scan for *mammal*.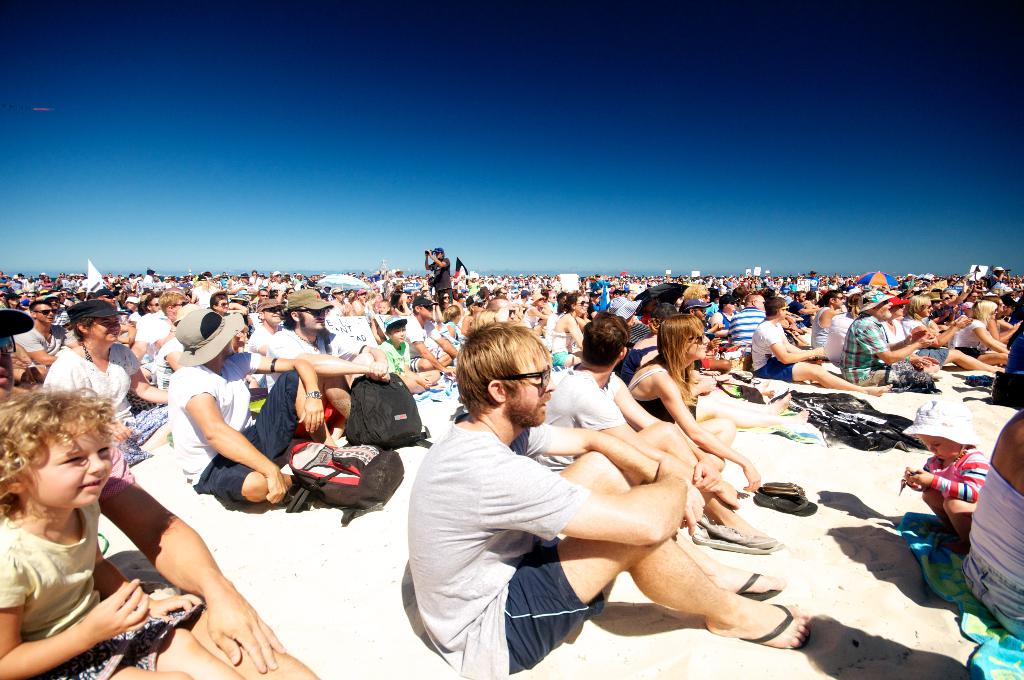
Scan result: <region>961, 410, 1023, 642</region>.
